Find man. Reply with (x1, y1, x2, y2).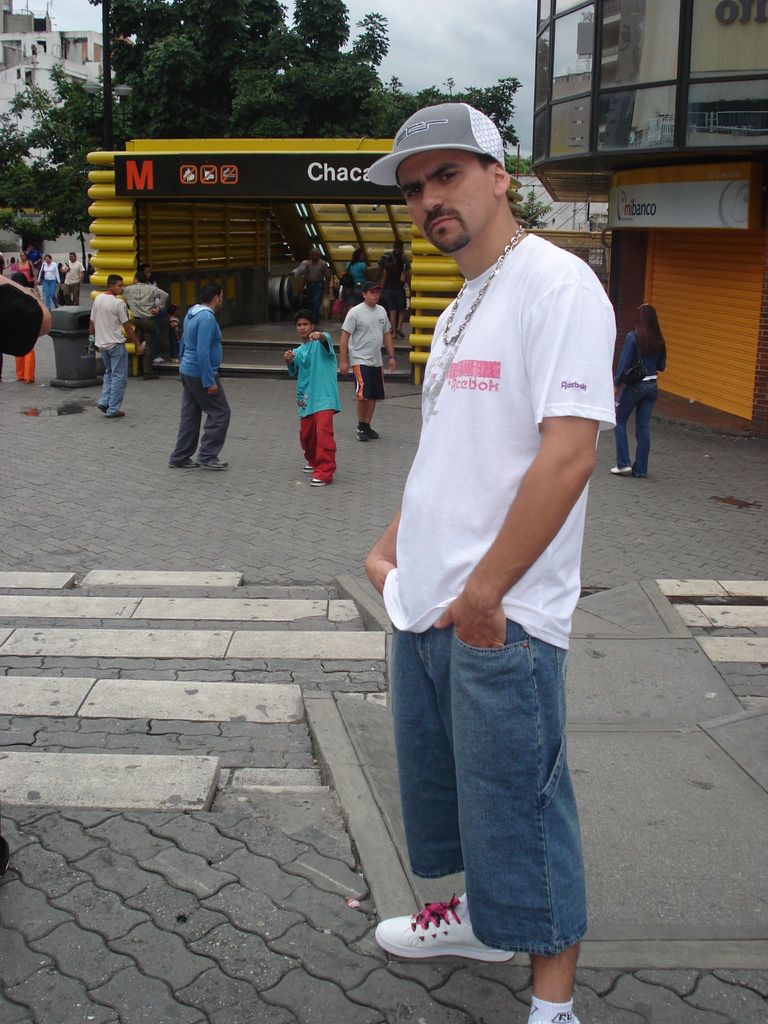
(354, 118, 628, 984).
